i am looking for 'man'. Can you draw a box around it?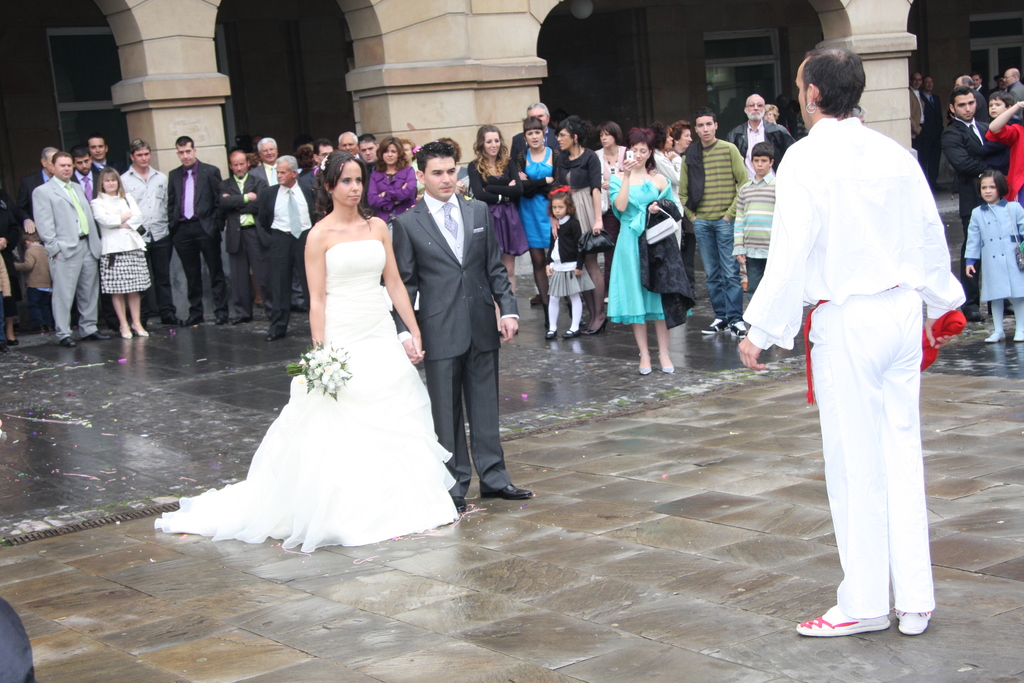
Sure, the bounding box is x1=1000, y1=66, x2=1023, y2=121.
